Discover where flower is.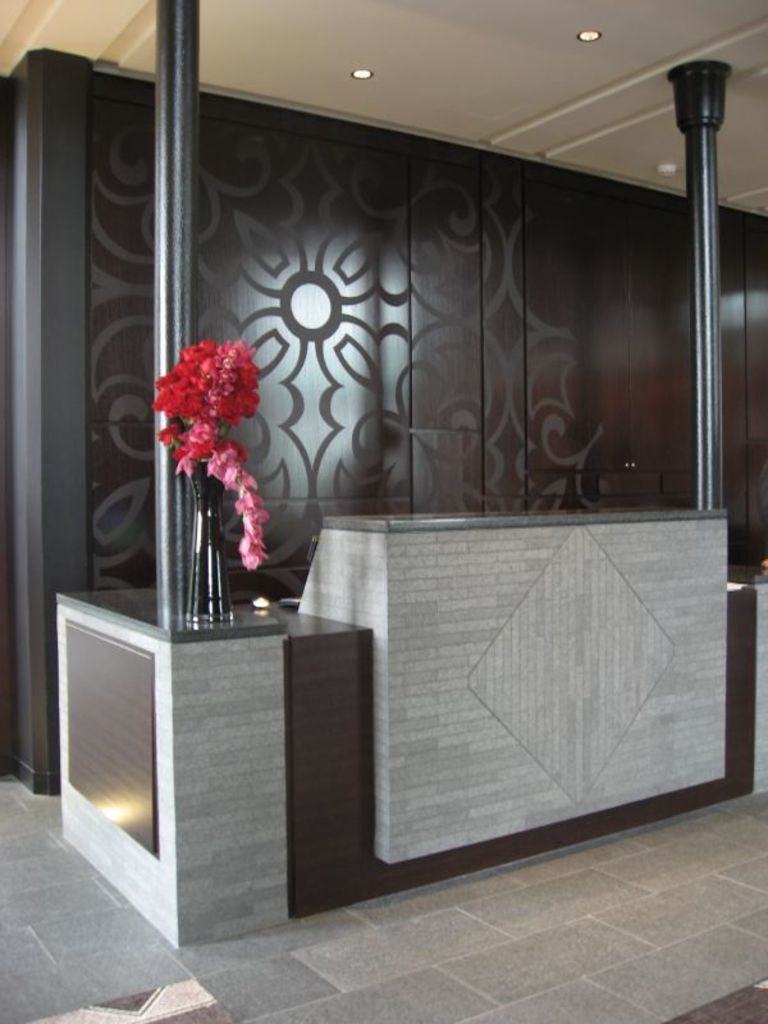
Discovered at bbox=[179, 442, 274, 570].
